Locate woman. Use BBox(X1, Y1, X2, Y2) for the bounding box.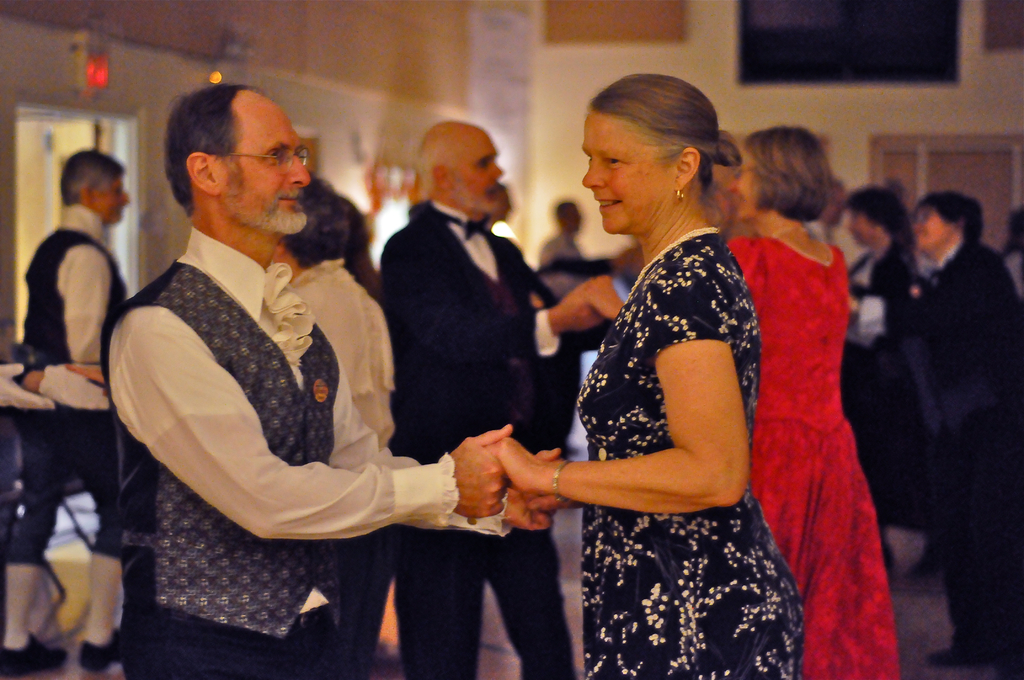
BBox(486, 72, 806, 679).
